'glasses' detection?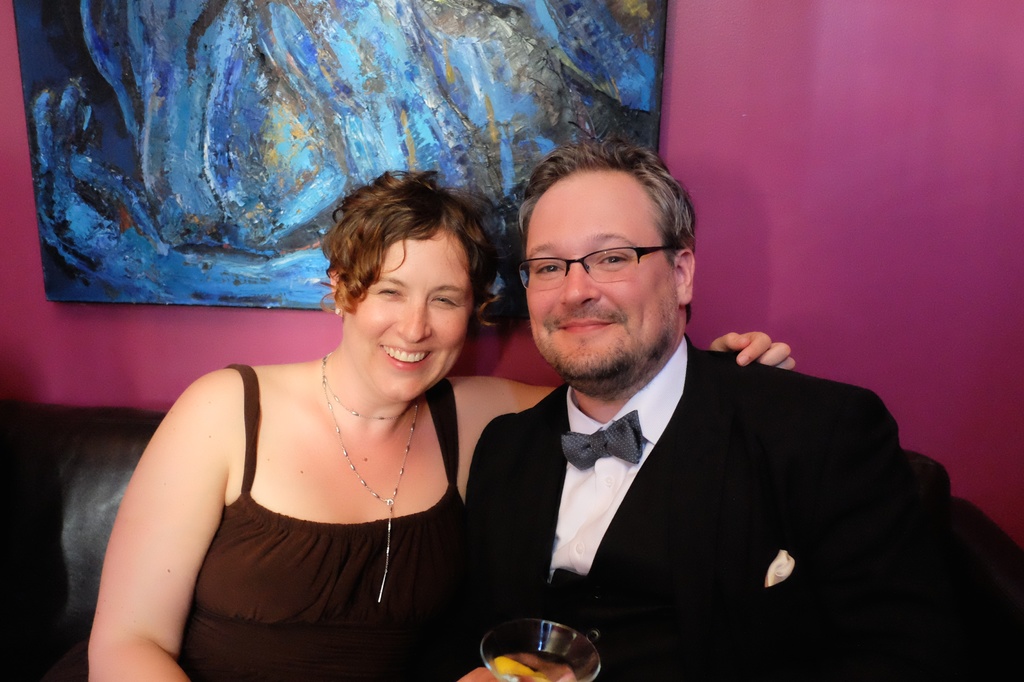
bbox=[515, 233, 689, 300]
